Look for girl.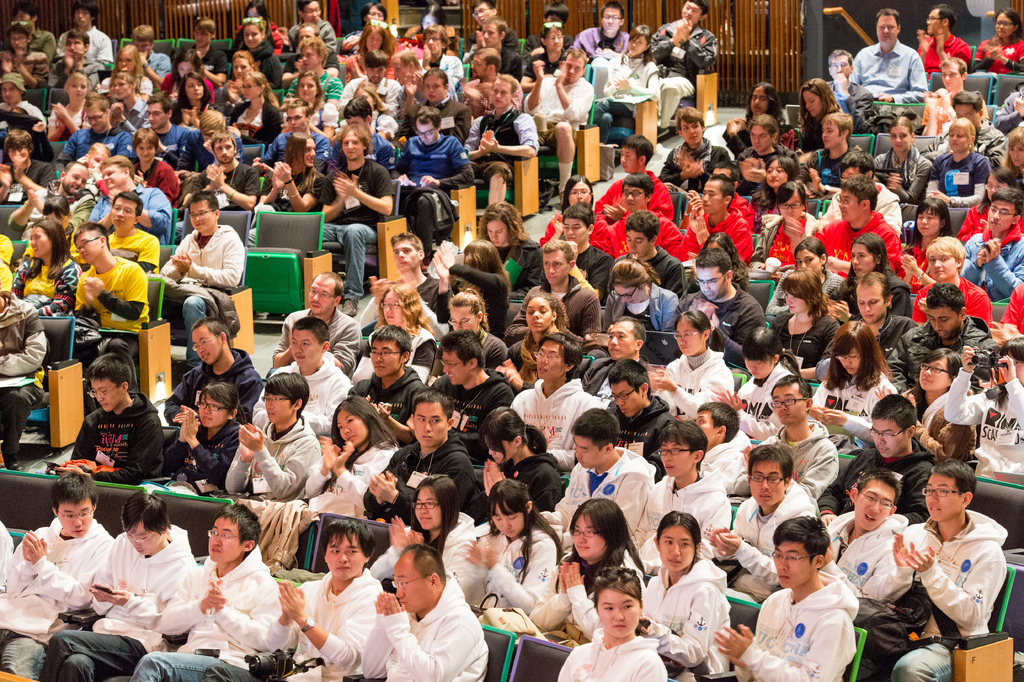
Found: box(960, 167, 1012, 247).
